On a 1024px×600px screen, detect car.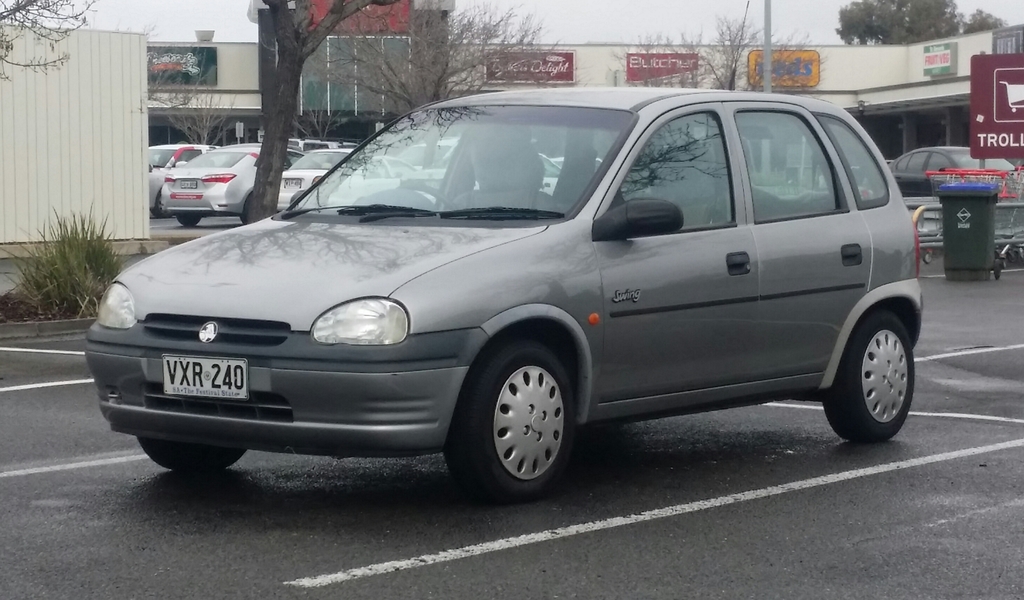
bbox=[161, 139, 304, 222].
